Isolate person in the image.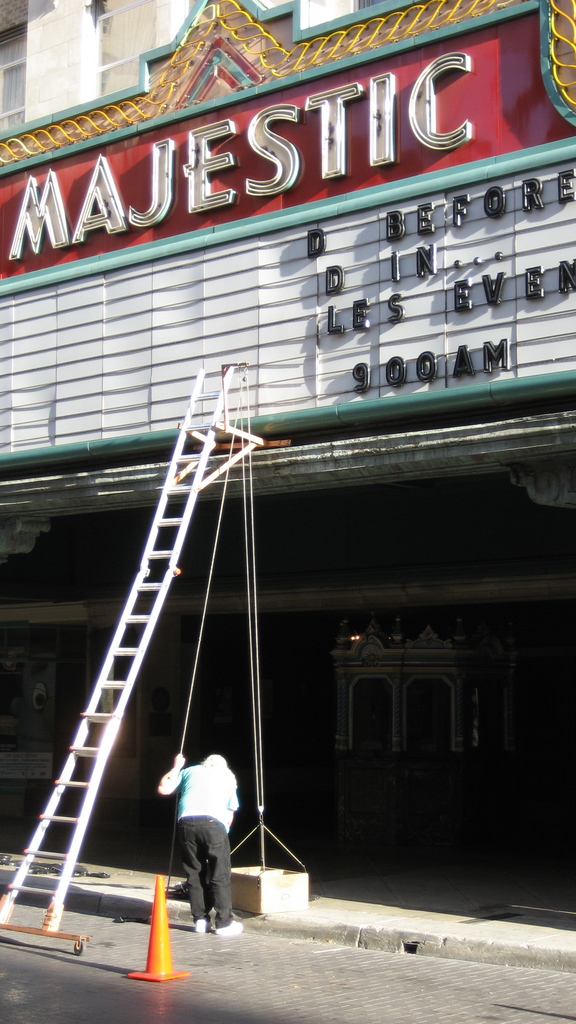
Isolated region: detection(158, 742, 235, 948).
